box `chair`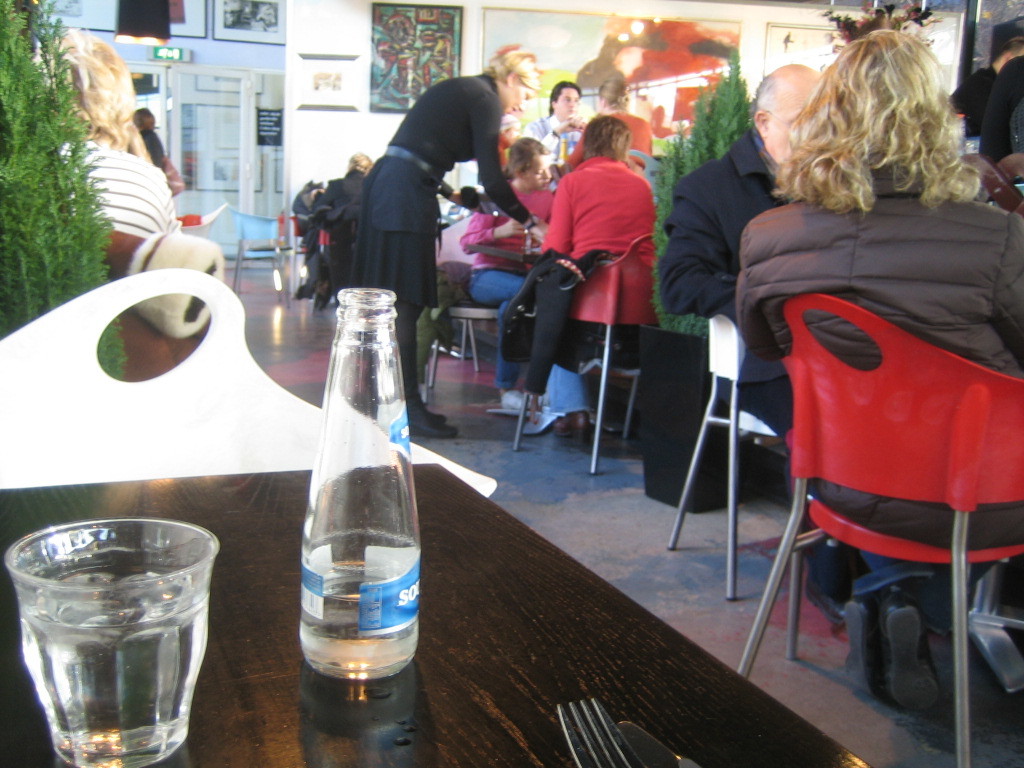
detection(713, 146, 1008, 673)
